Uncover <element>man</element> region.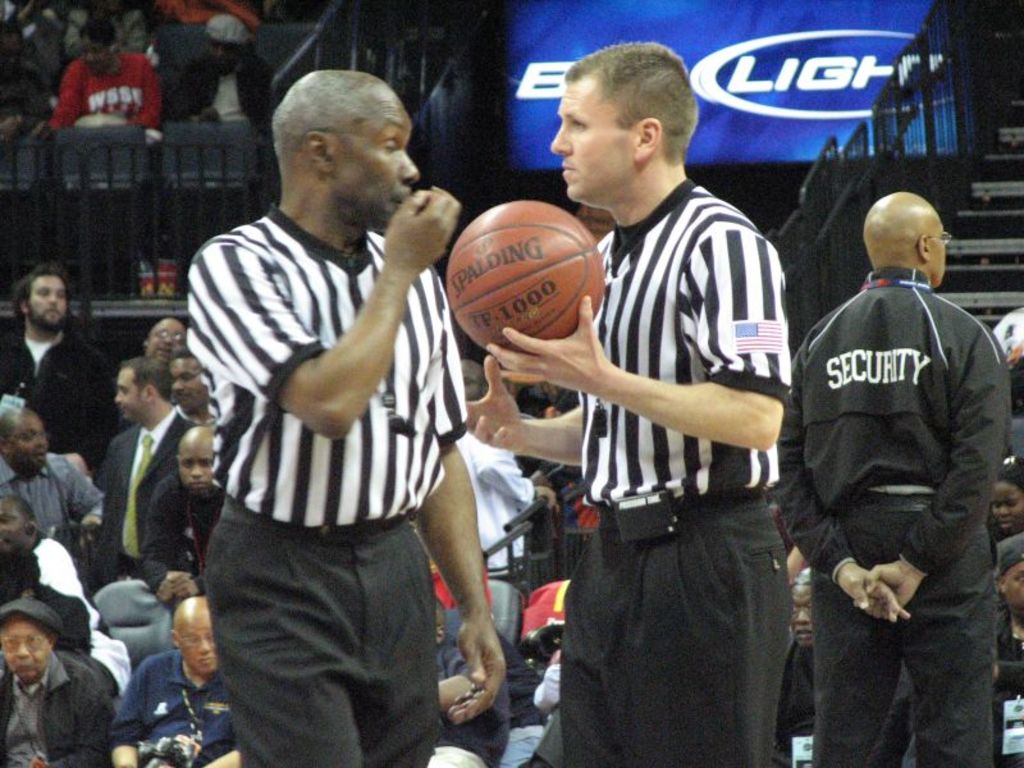
Uncovered: 160:15:270:128.
